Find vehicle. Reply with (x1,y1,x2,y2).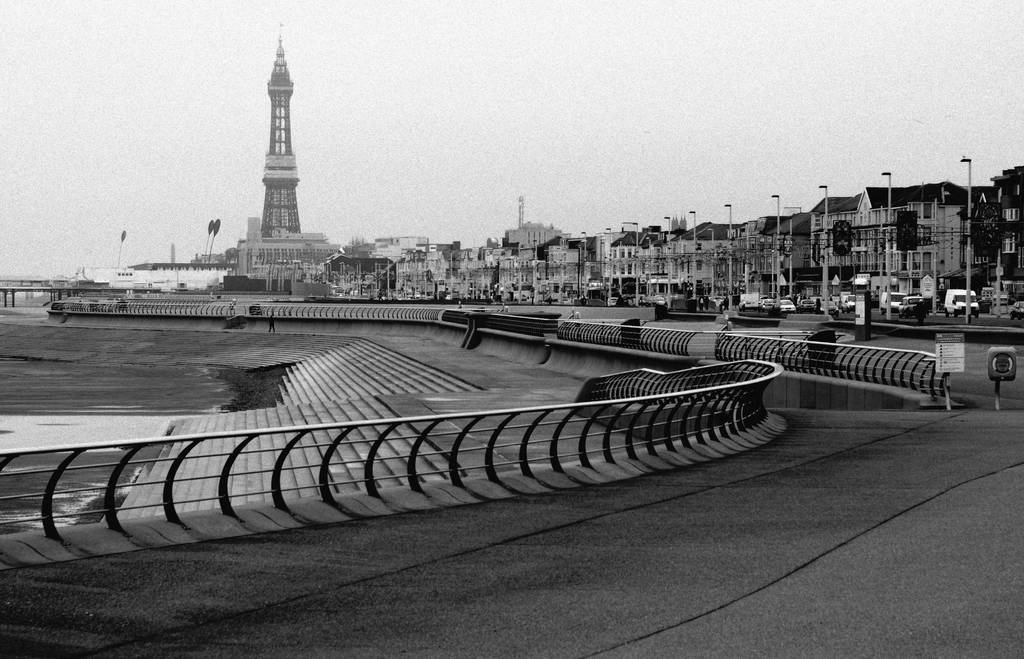
(879,290,906,313).
